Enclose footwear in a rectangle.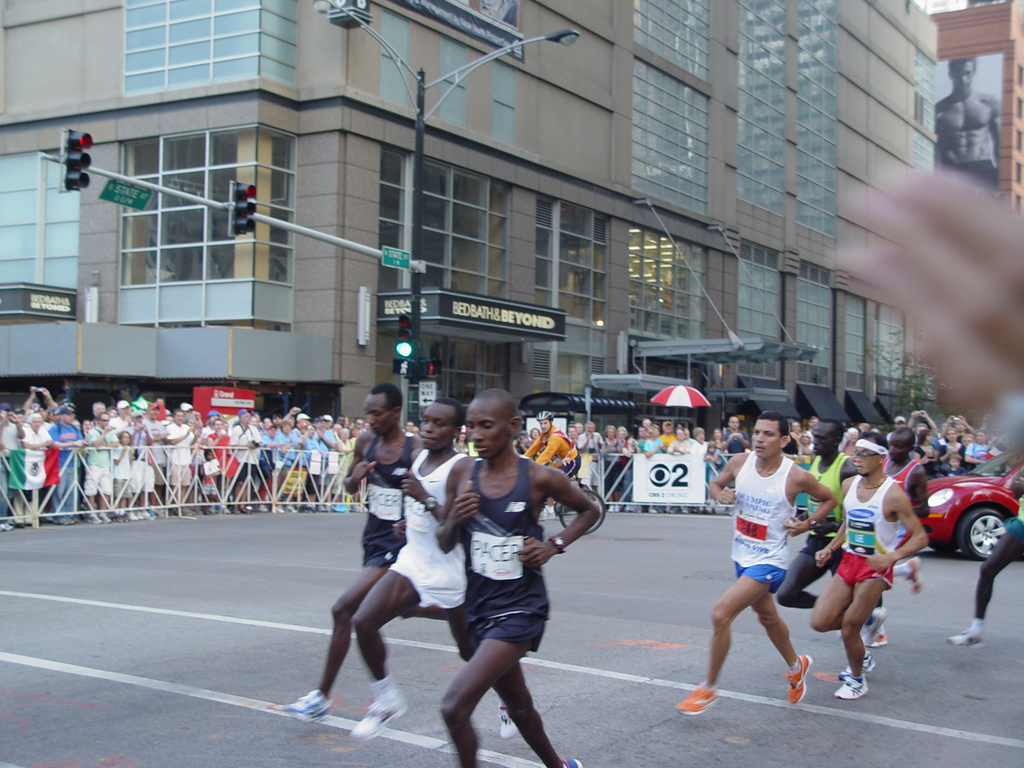
x1=673 y1=684 x2=721 y2=716.
